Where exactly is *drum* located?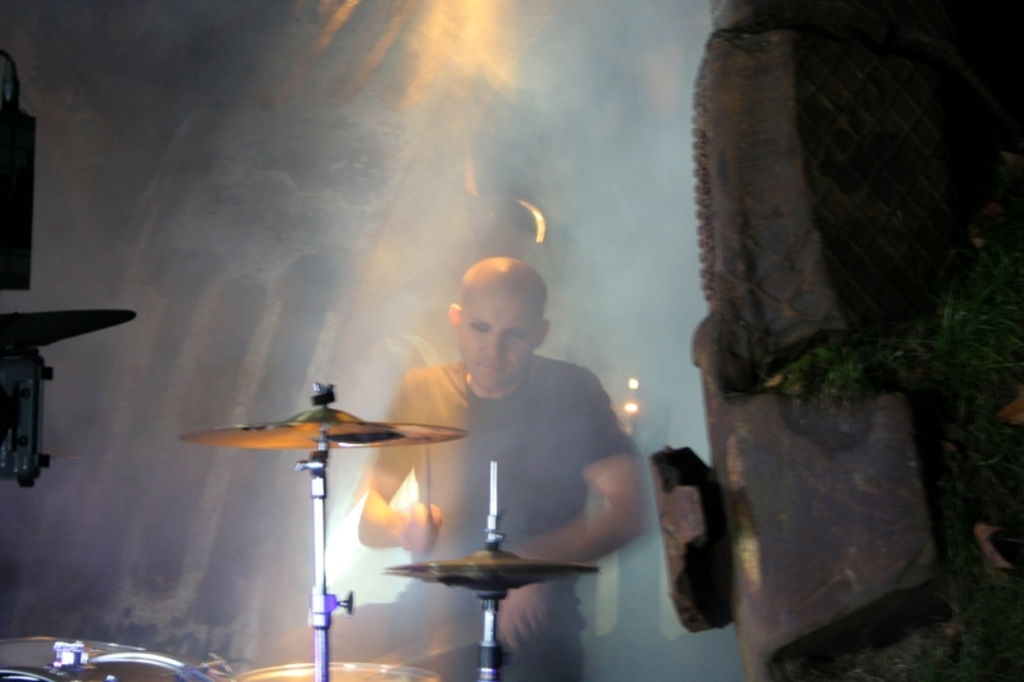
Its bounding box is l=0, t=646, r=233, b=681.
